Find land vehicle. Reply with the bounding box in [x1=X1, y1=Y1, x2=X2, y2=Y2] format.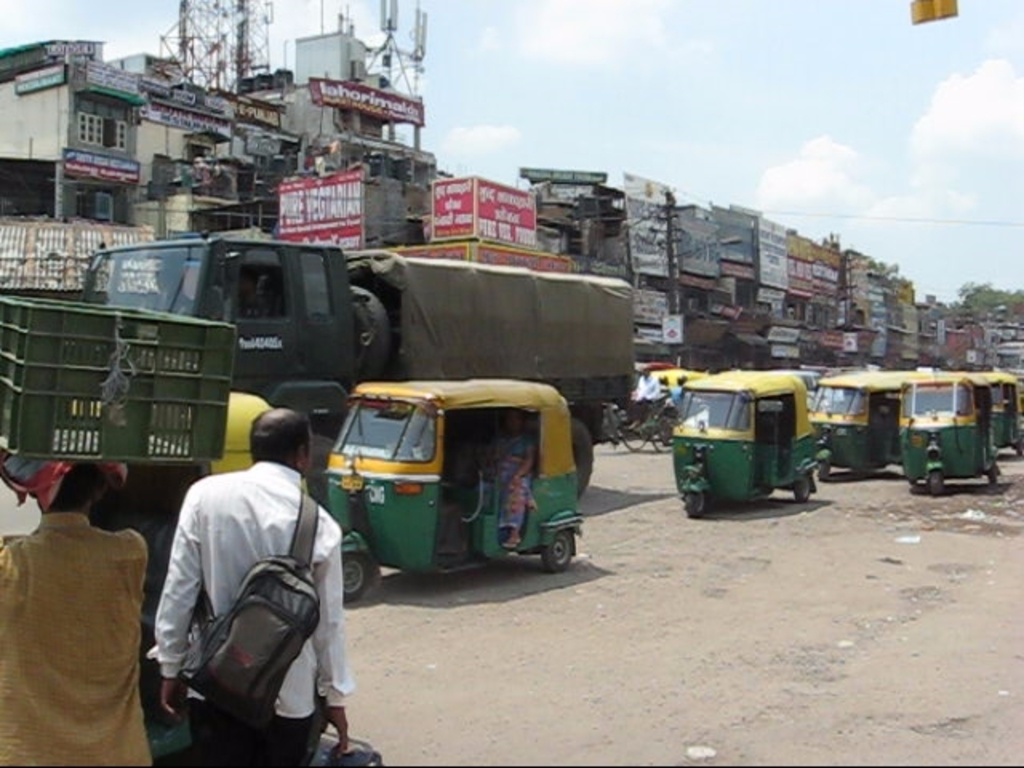
[x1=318, y1=378, x2=586, y2=576].
